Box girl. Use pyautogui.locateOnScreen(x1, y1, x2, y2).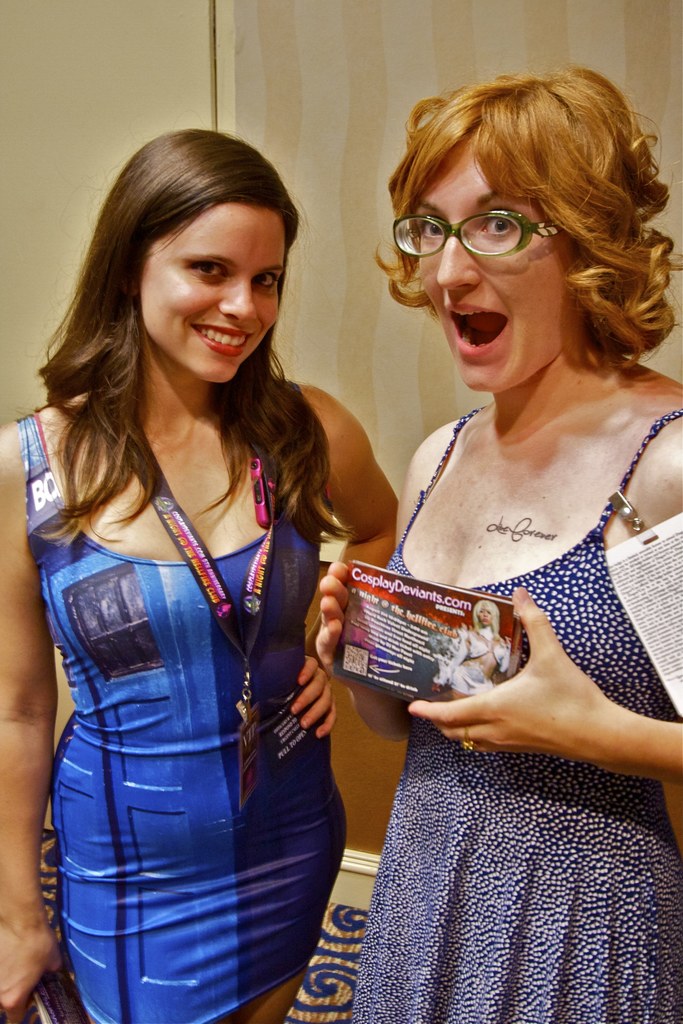
pyautogui.locateOnScreen(305, 65, 682, 1023).
